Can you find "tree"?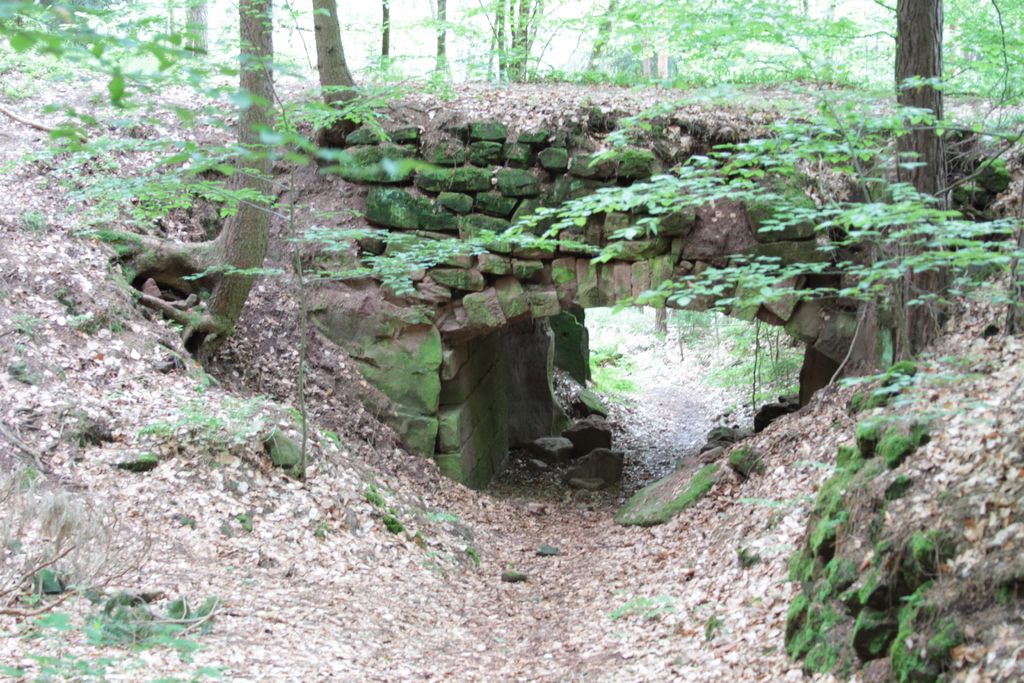
Yes, bounding box: 902 0 945 354.
